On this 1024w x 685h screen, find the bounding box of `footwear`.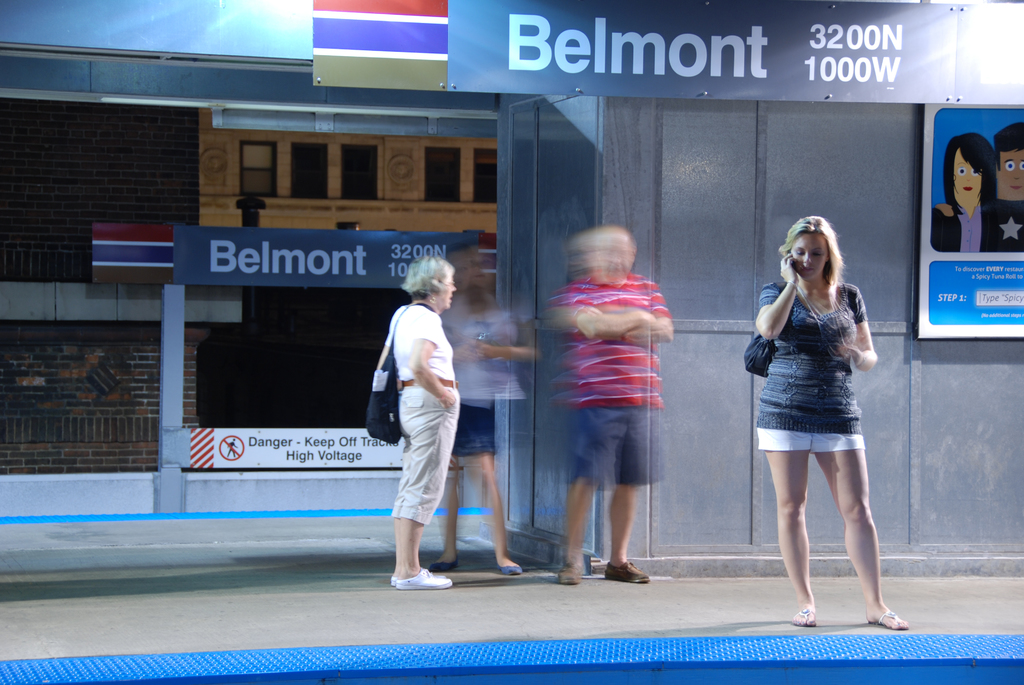
Bounding box: (left=499, top=565, right=525, bottom=577).
